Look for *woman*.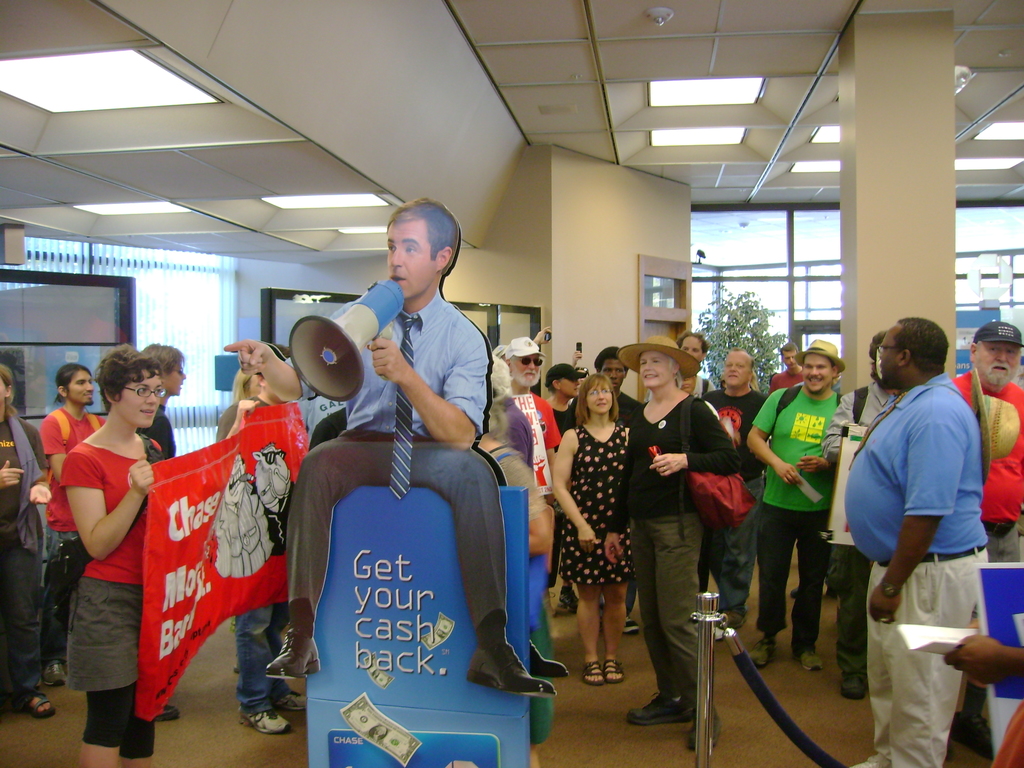
Found: <bbox>550, 376, 628, 682</bbox>.
